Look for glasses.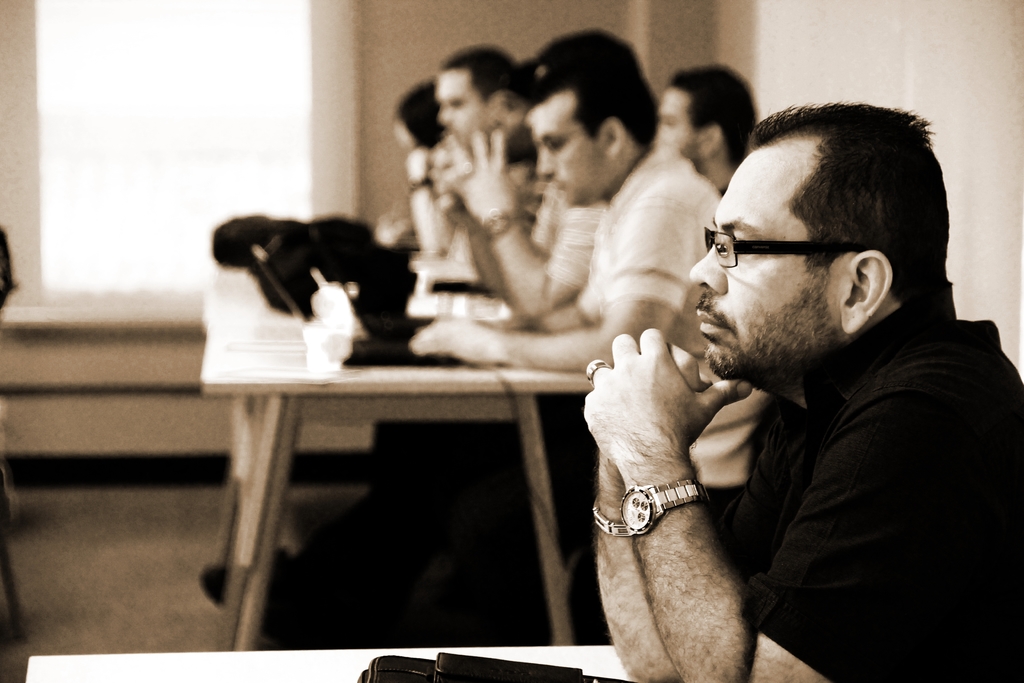
Found: l=719, t=226, r=856, b=279.
